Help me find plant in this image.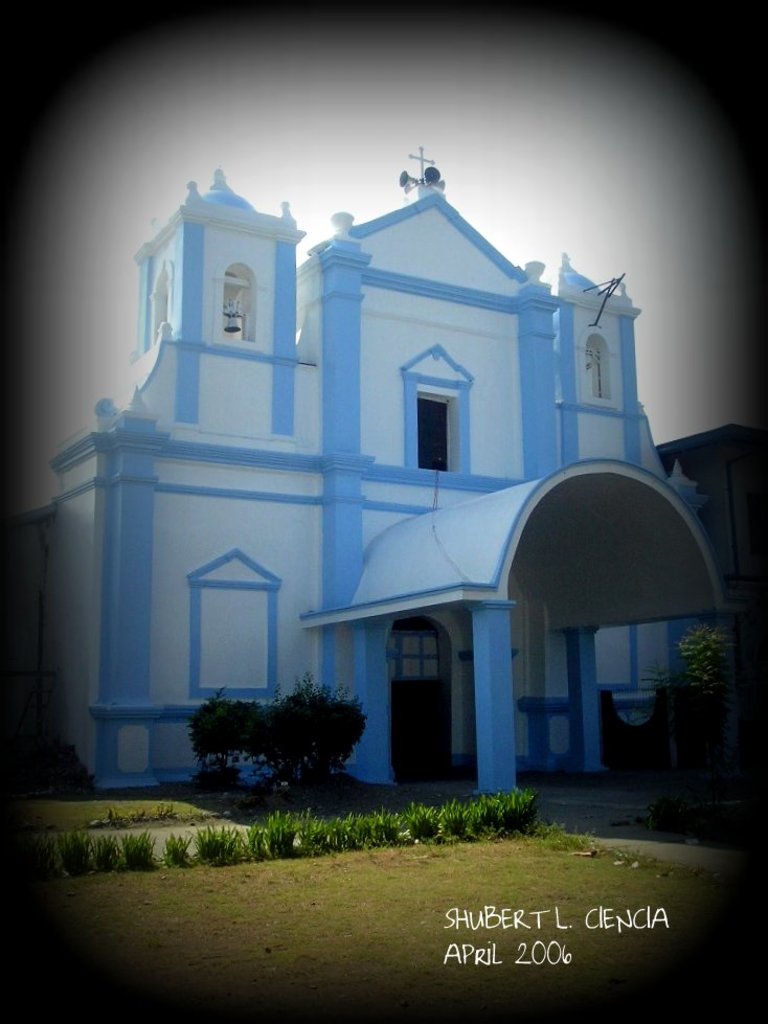
Found it: 509 775 537 828.
